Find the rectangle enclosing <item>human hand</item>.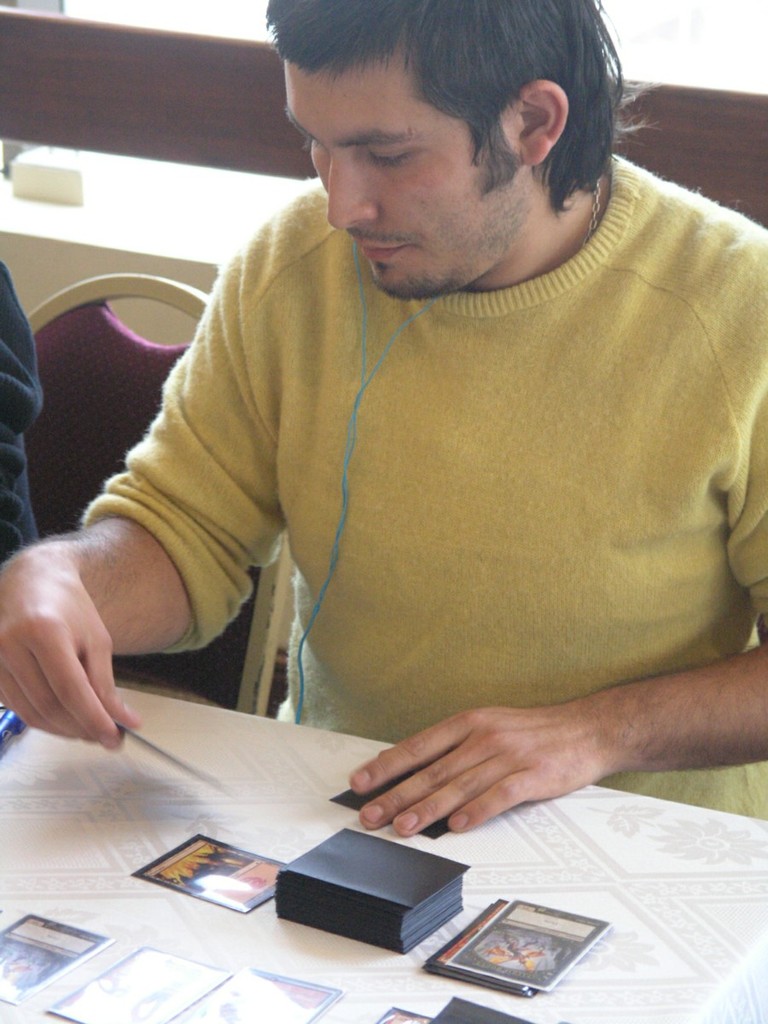
[0, 459, 139, 779].
